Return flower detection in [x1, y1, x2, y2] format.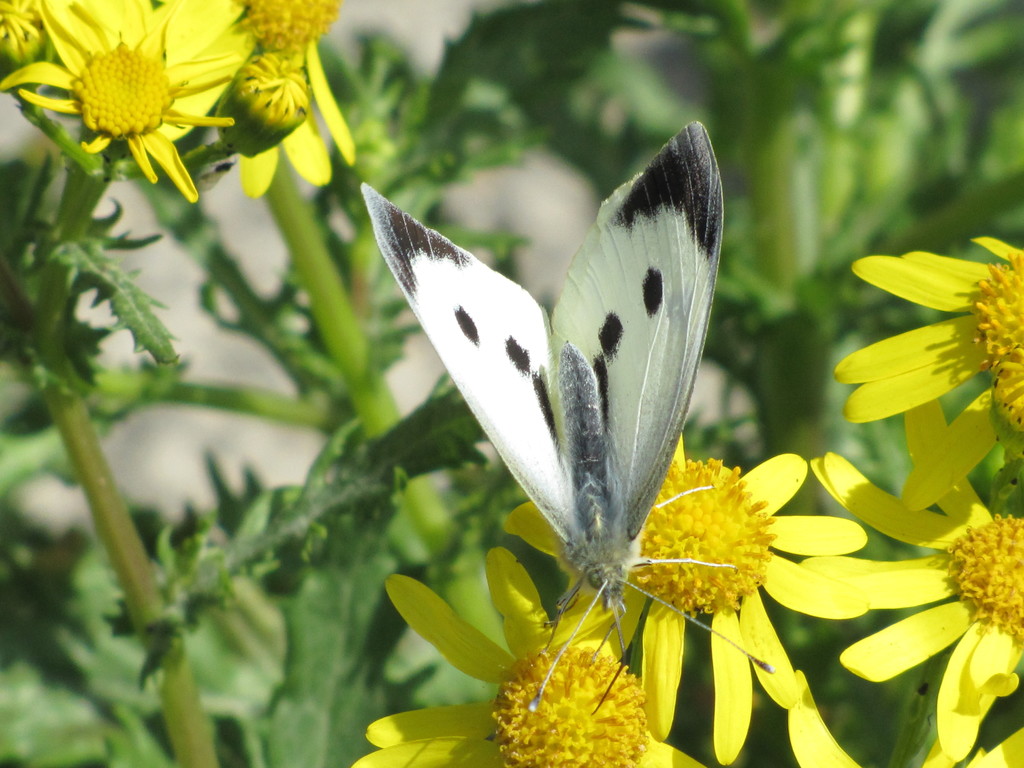
[346, 545, 711, 767].
